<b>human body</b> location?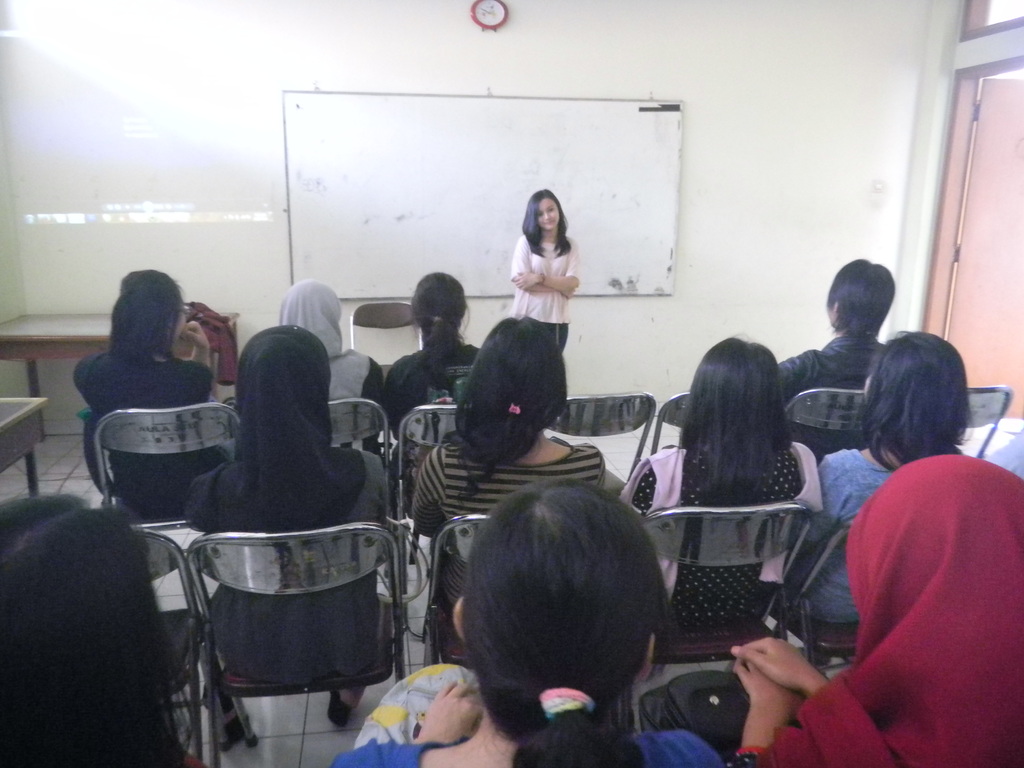
{"x1": 189, "y1": 440, "x2": 394, "y2": 719}
